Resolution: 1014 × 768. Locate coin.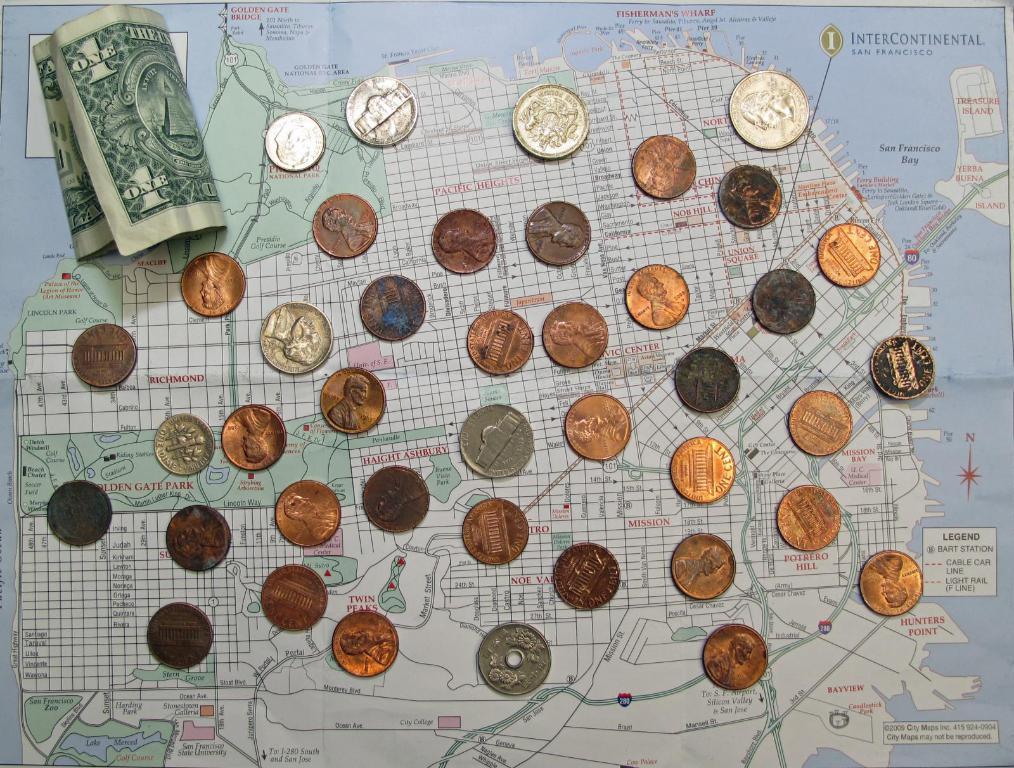
<bbox>783, 387, 849, 454</bbox>.
